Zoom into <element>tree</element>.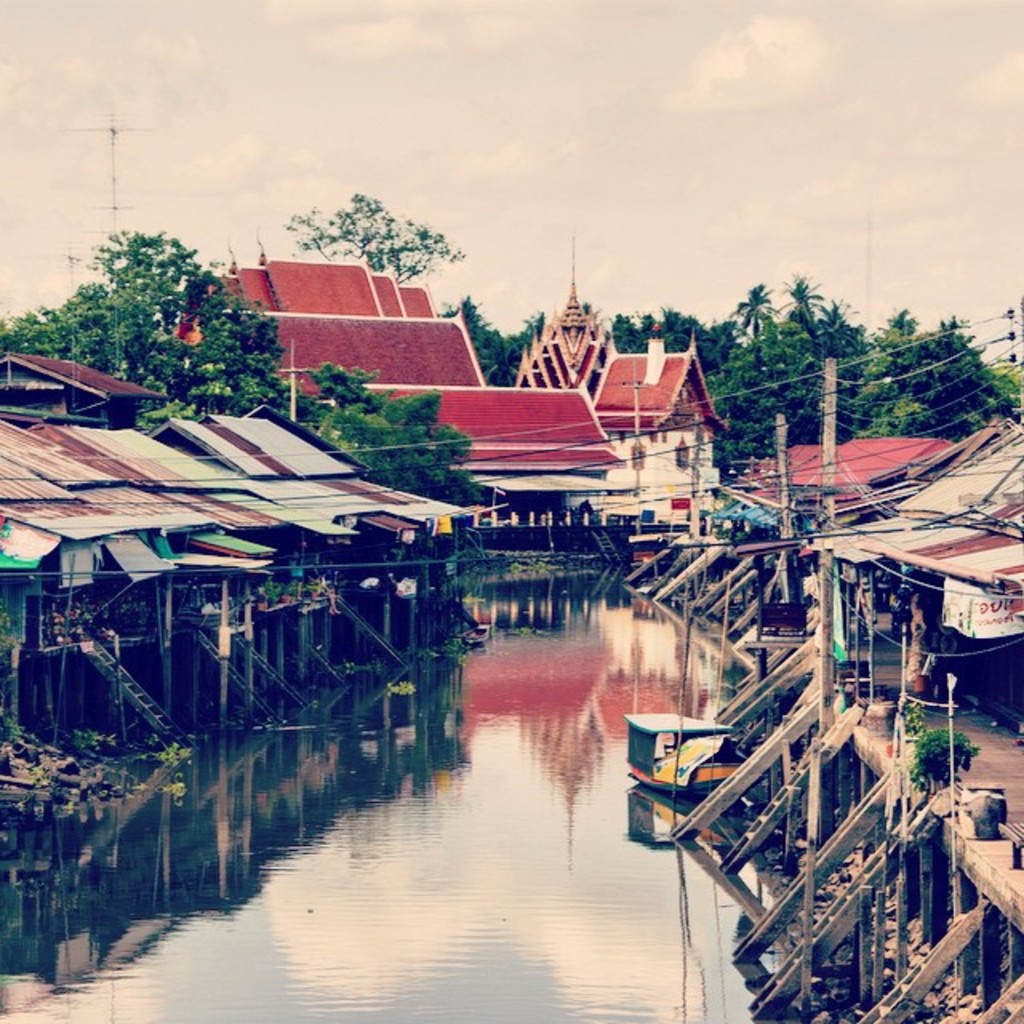
Zoom target: 776/277/826/339.
